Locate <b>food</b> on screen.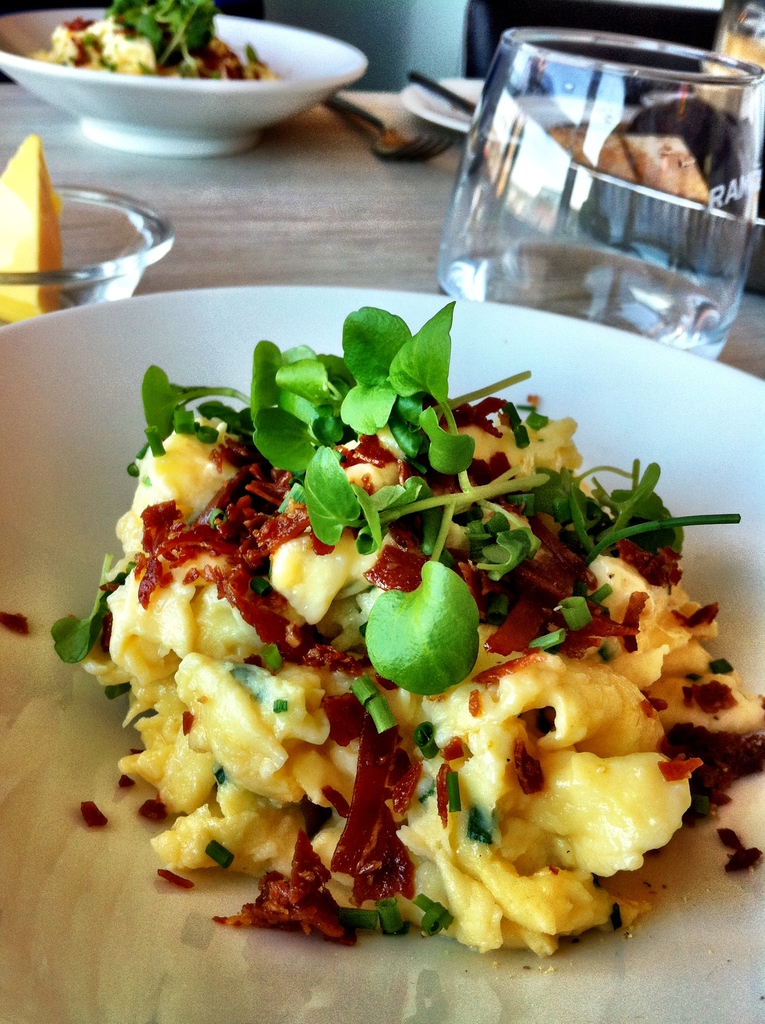
On screen at l=47, t=301, r=764, b=951.
